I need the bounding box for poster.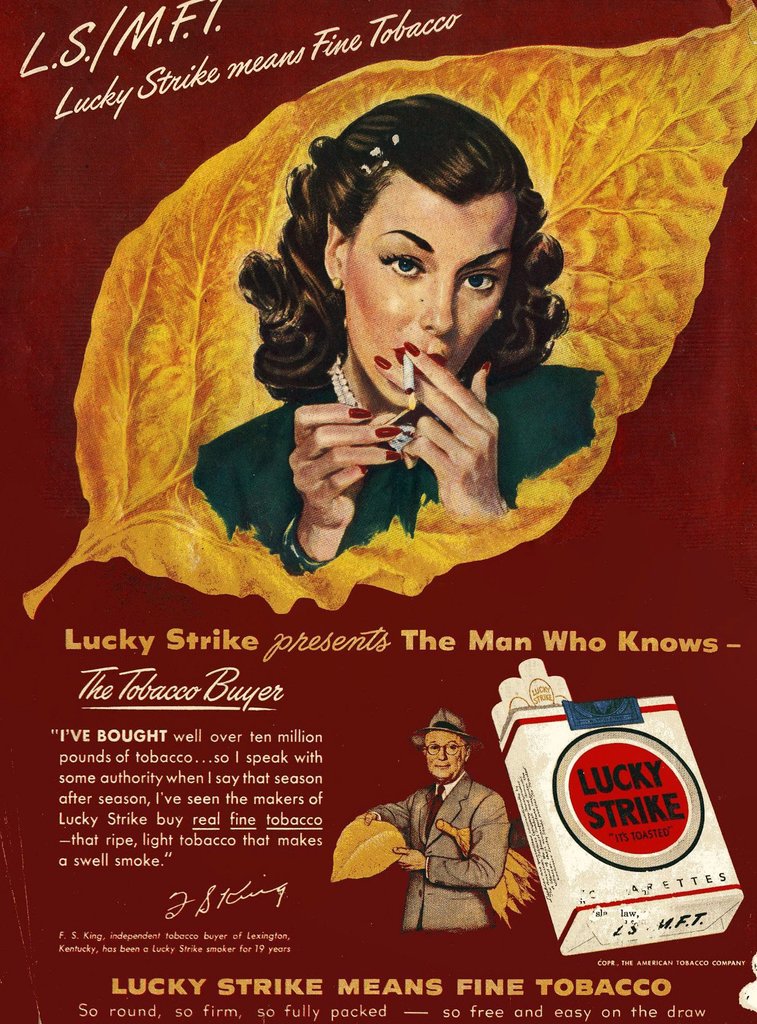
Here it is: l=0, t=0, r=756, b=1023.
